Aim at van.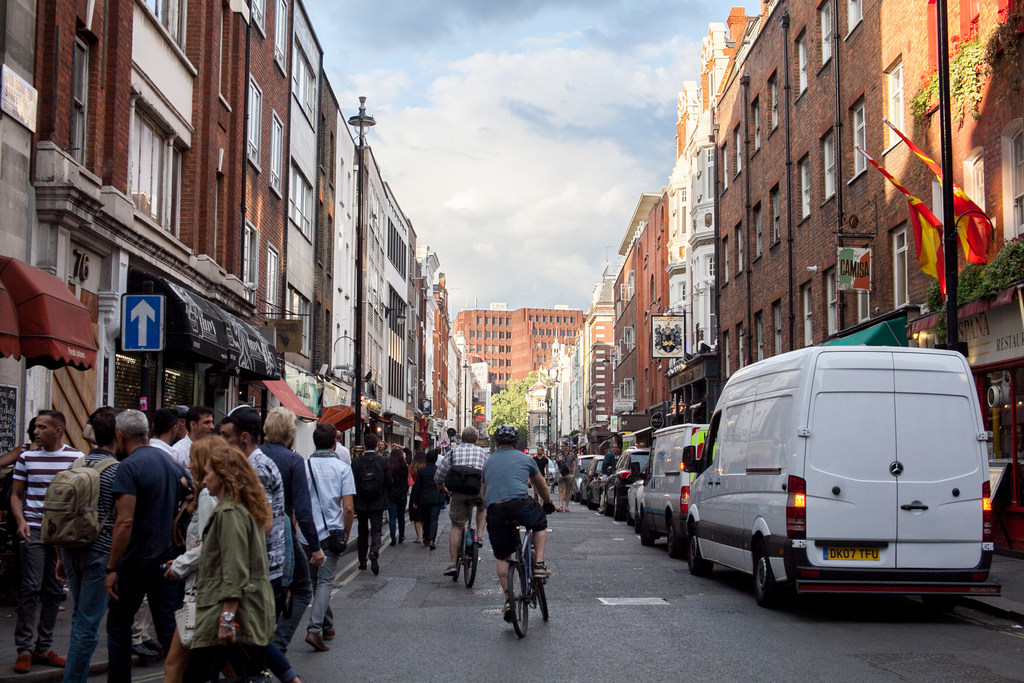
Aimed at [626,420,712,550].
